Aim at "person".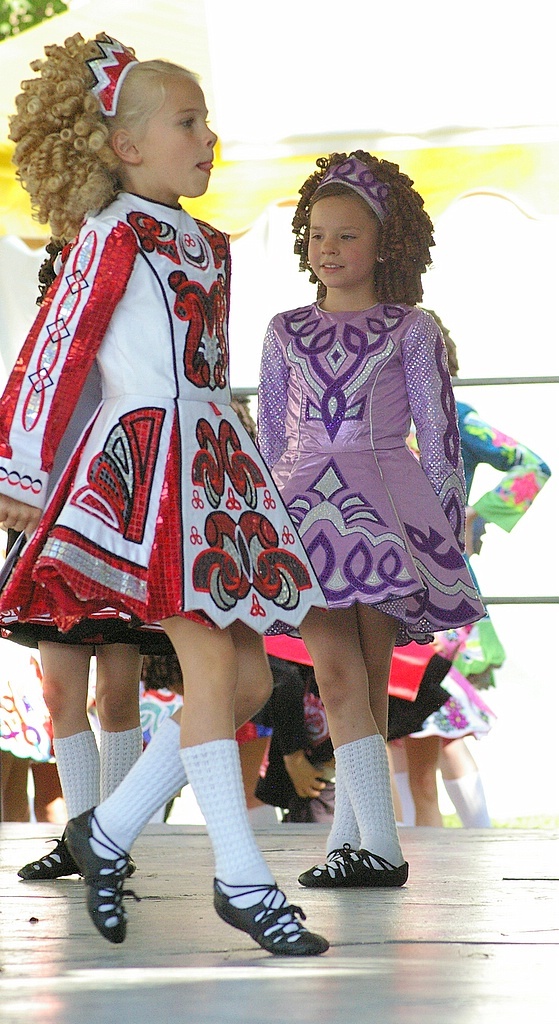
Aimed at x1=230 y1=625 x2=358 y2=825.
